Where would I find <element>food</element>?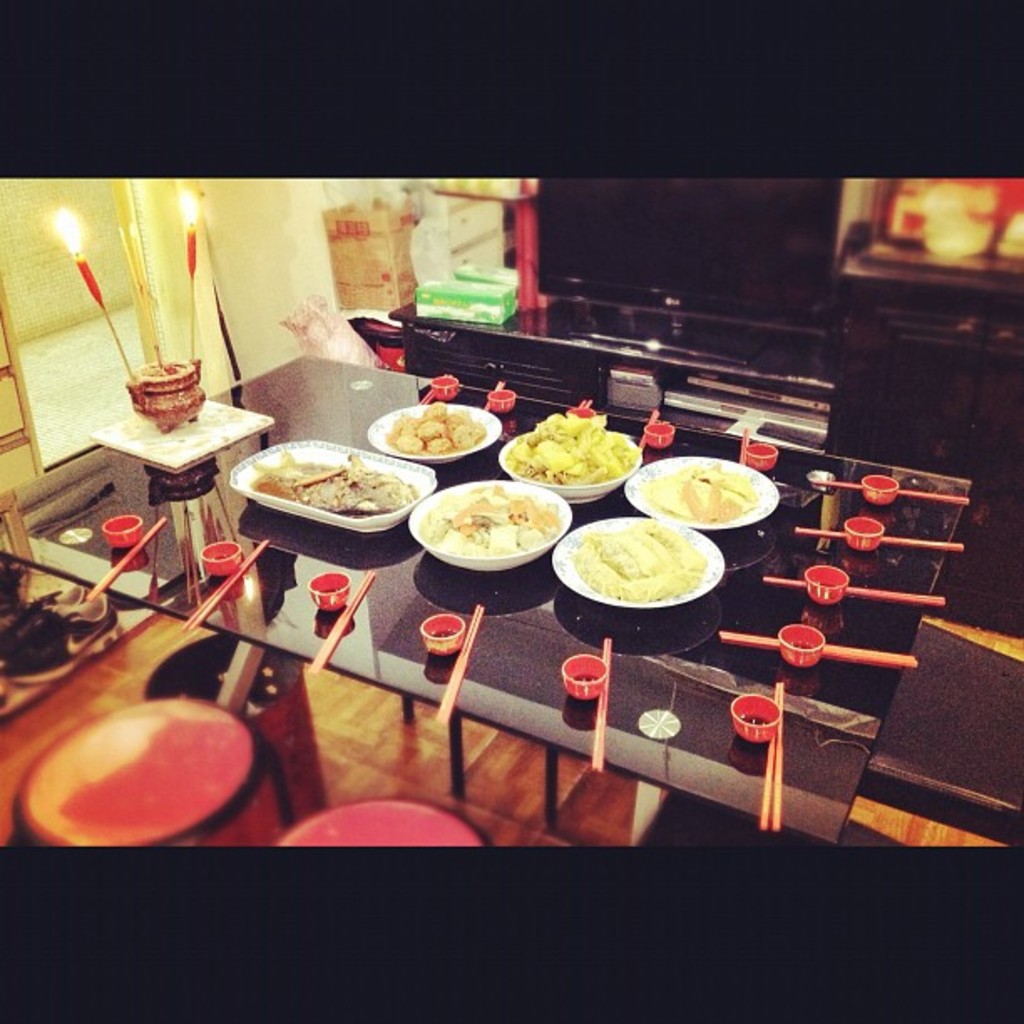
At 248,450,417,520.
